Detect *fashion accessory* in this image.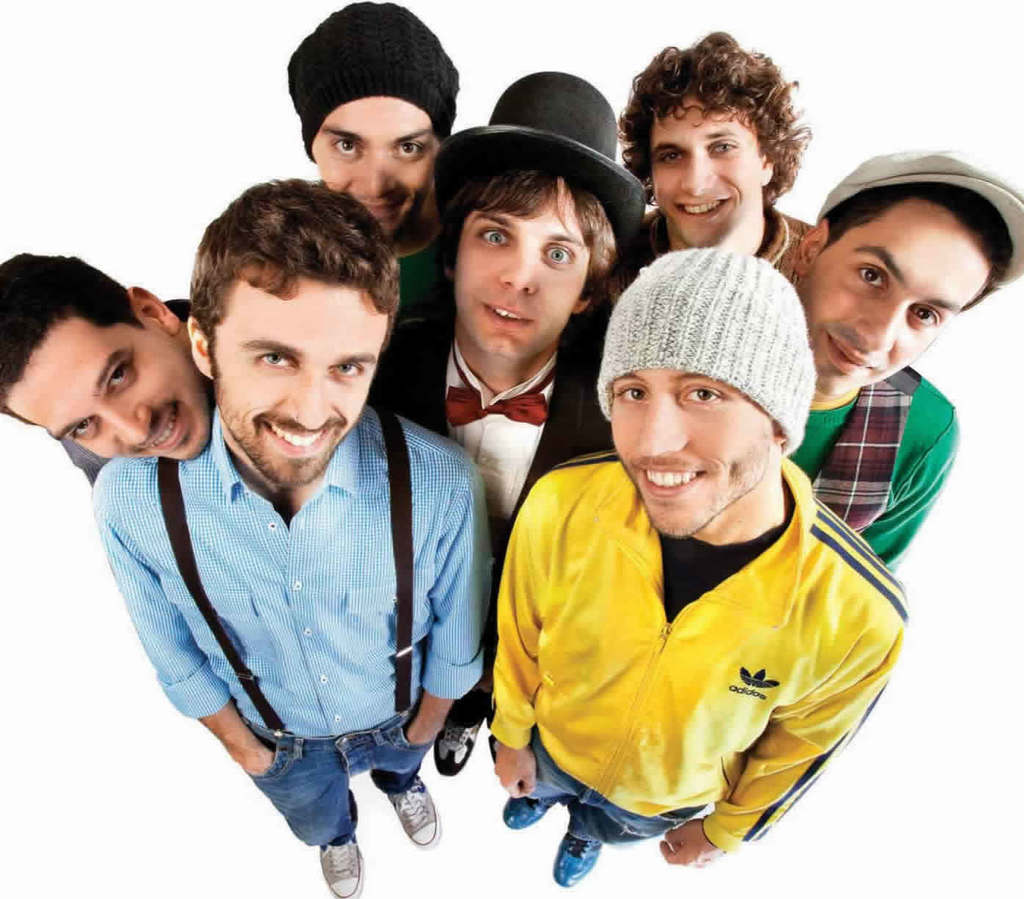
Detection: (446,351,552,432).
